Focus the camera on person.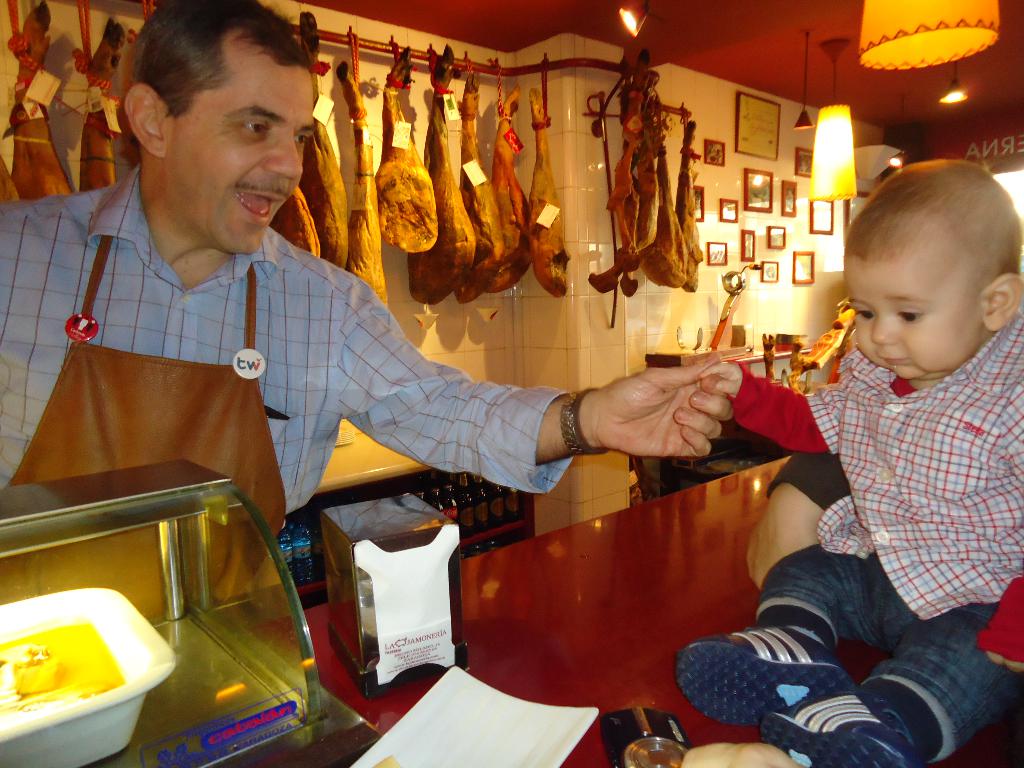
Focus region: x1=701 y1=157 x2=1023 y2=767.
